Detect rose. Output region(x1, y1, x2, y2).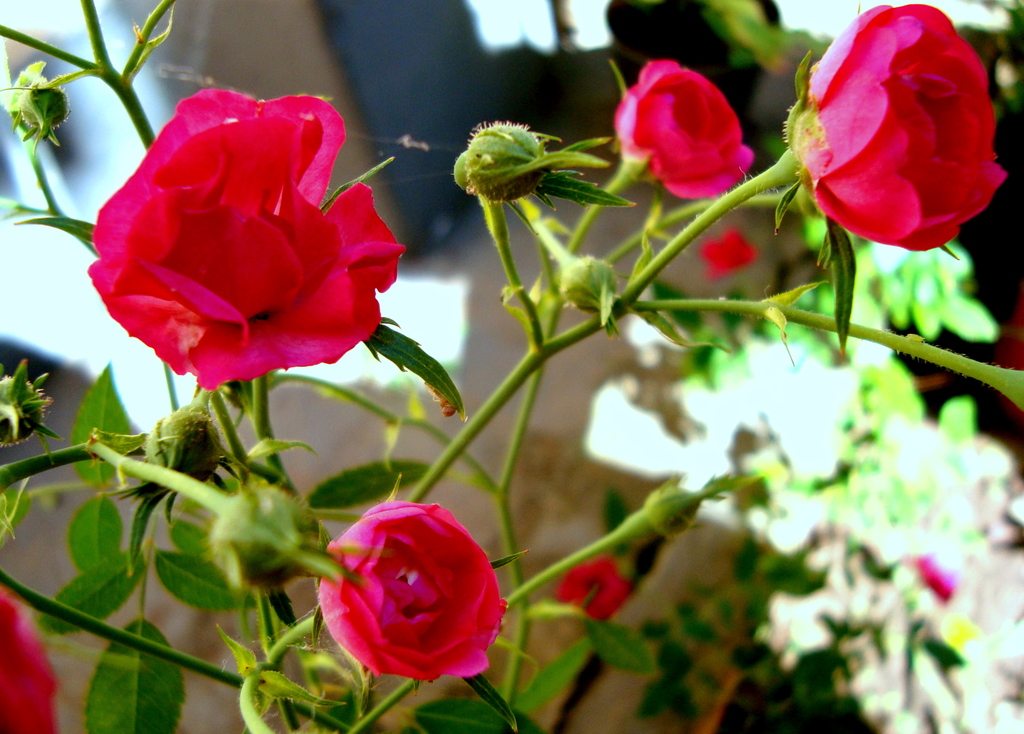
region(322, 497, 504, 681).
